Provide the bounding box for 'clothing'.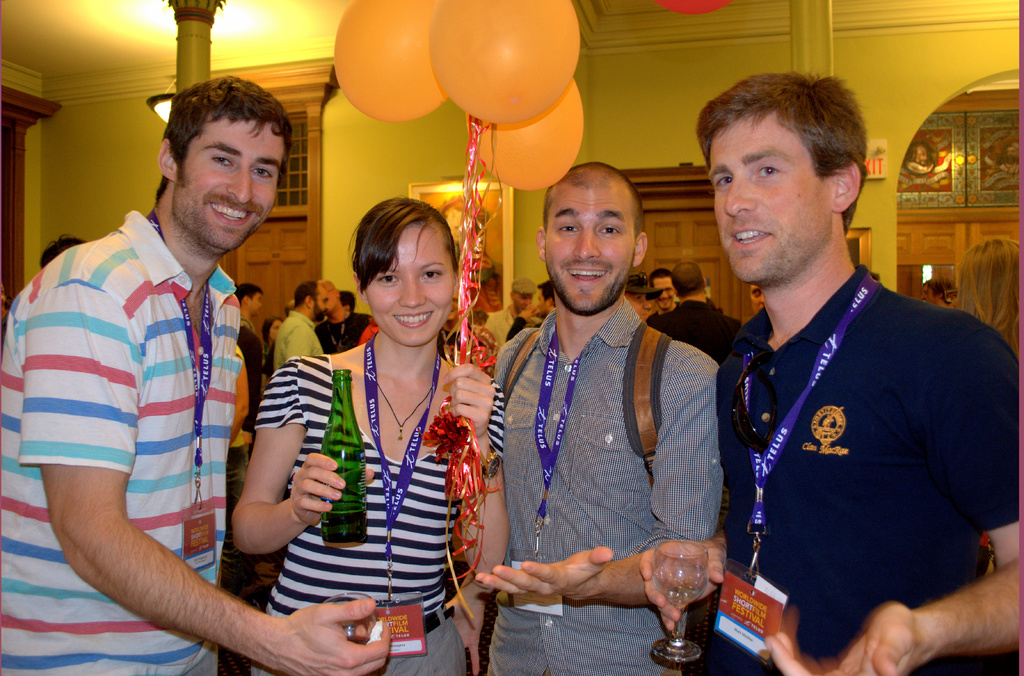
716,262,1018,674.
